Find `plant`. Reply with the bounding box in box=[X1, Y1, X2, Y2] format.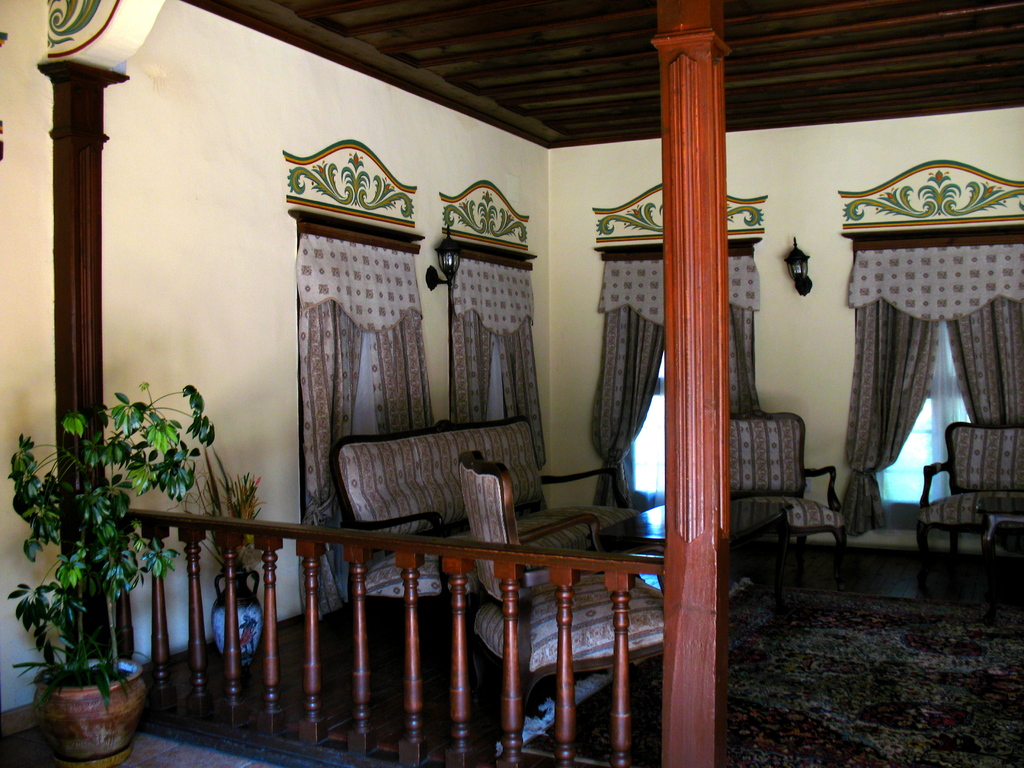
box=[15, 374, 179, 725].
